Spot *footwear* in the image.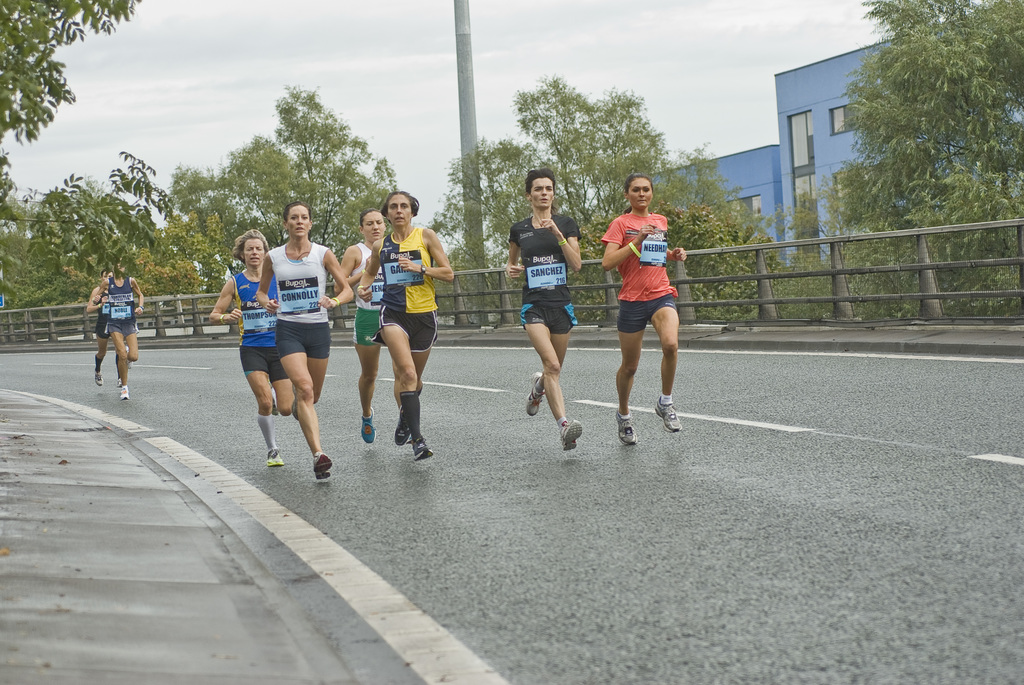
*footwear* found at 362:407:376:447.
